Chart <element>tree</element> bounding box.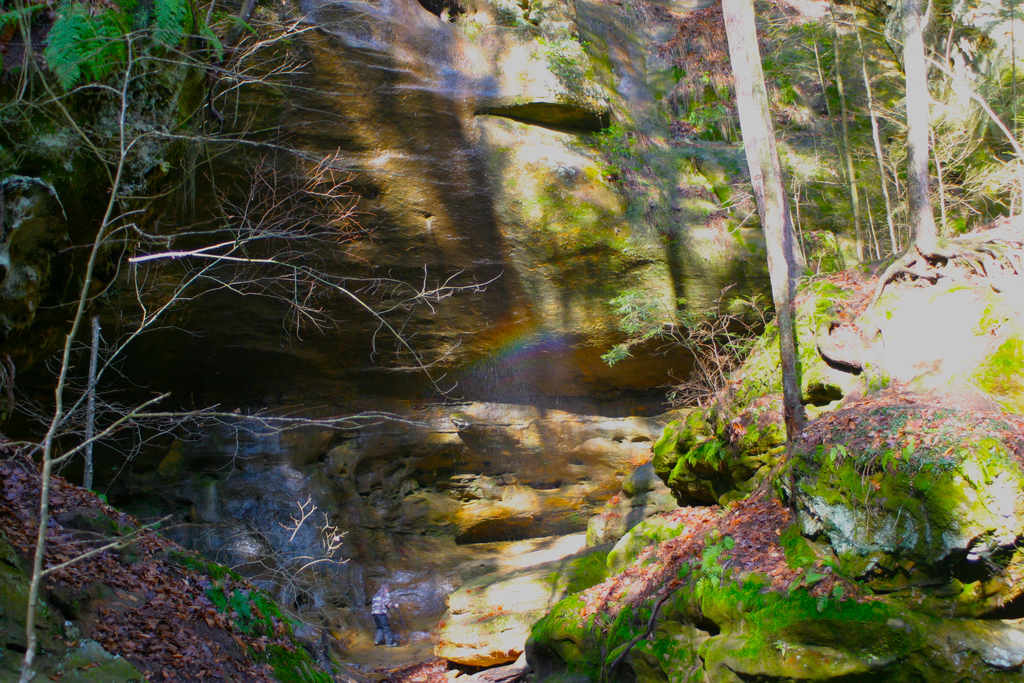
Charted: pyautogui.locateOnScreen(743, 0, 821, 460).
